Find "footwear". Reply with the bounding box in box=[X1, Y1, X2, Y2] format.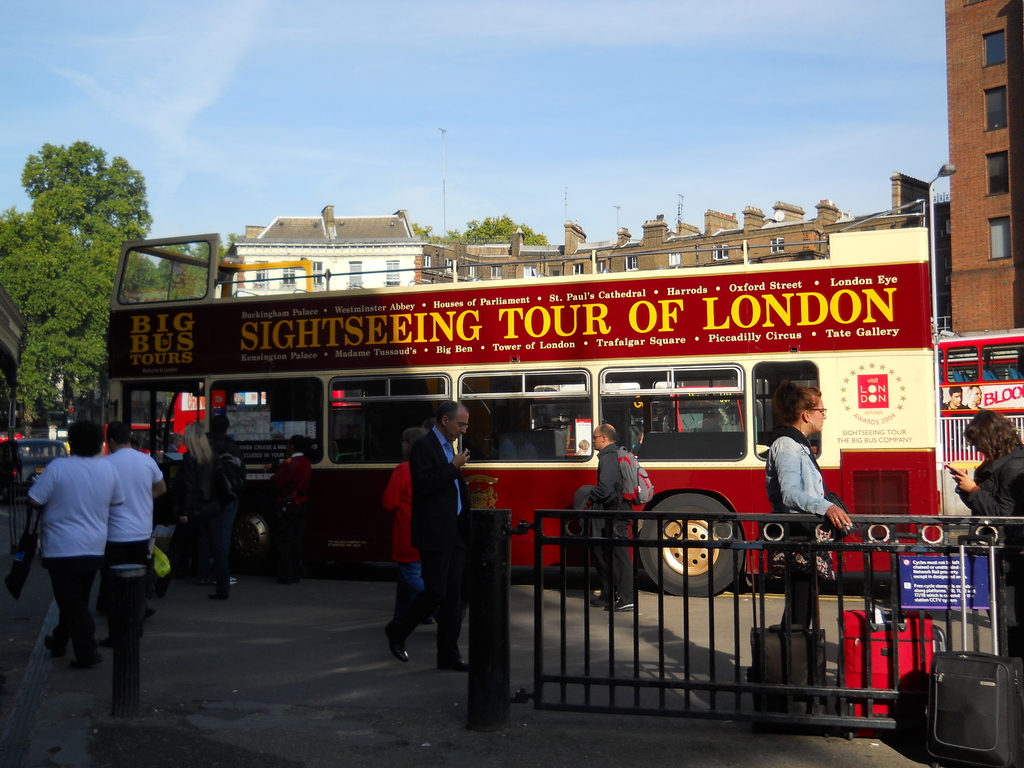
box=[598, 590, 622, 609].
